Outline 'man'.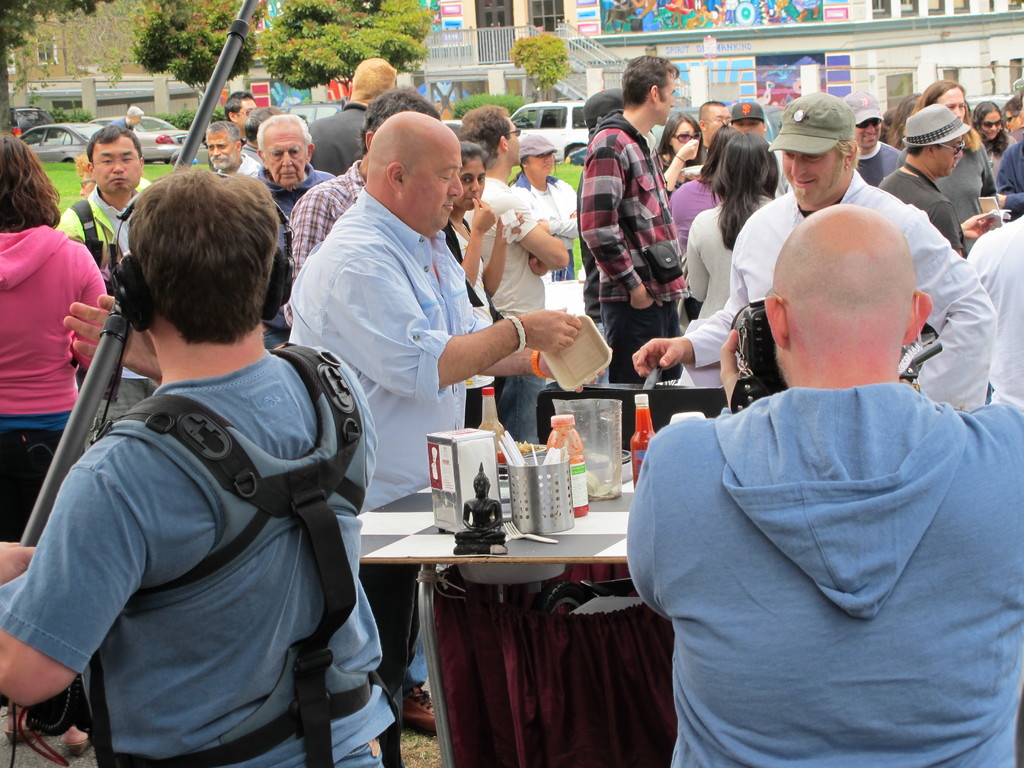
Outline: bbox=[884, 106, 966, 262].
